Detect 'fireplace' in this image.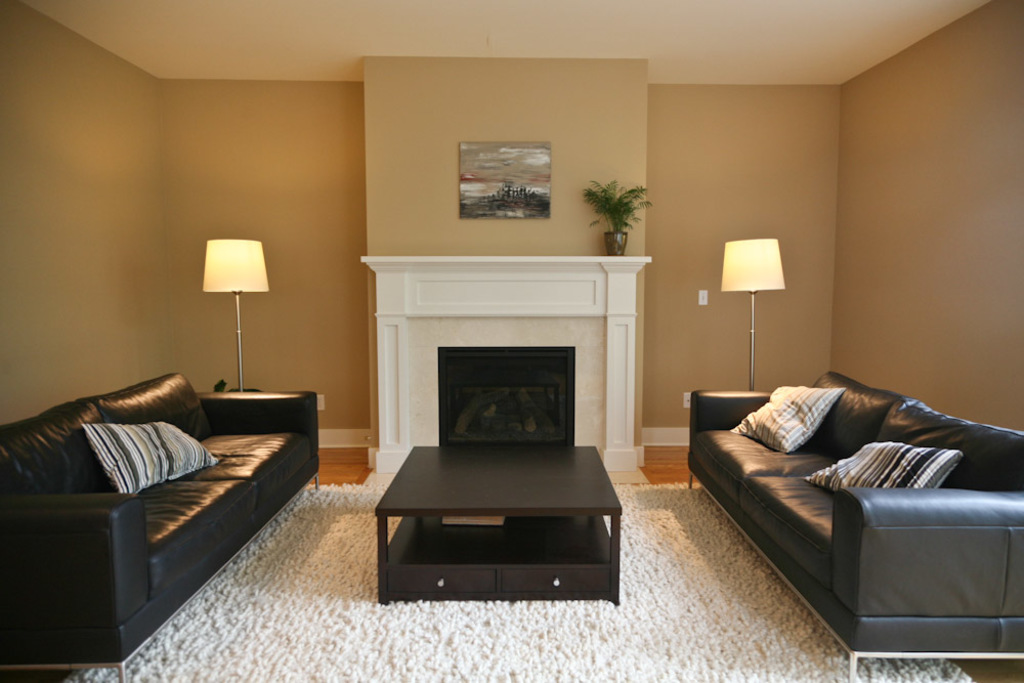
Detection: (436,348,581,446).
